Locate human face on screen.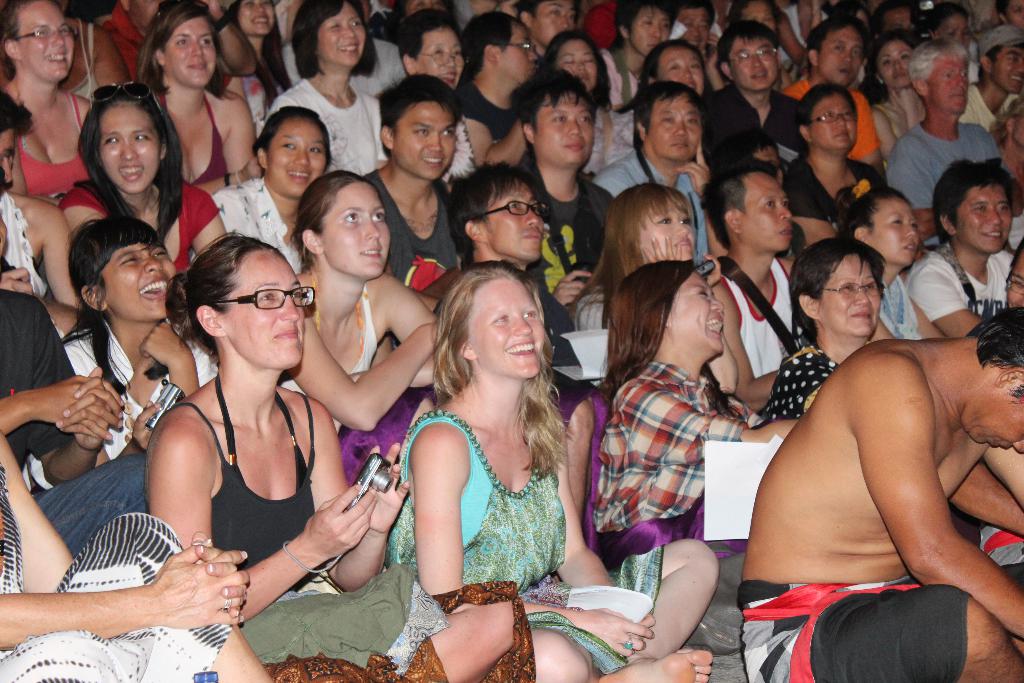
On screen at BBox(644, 95, 698, 163).
